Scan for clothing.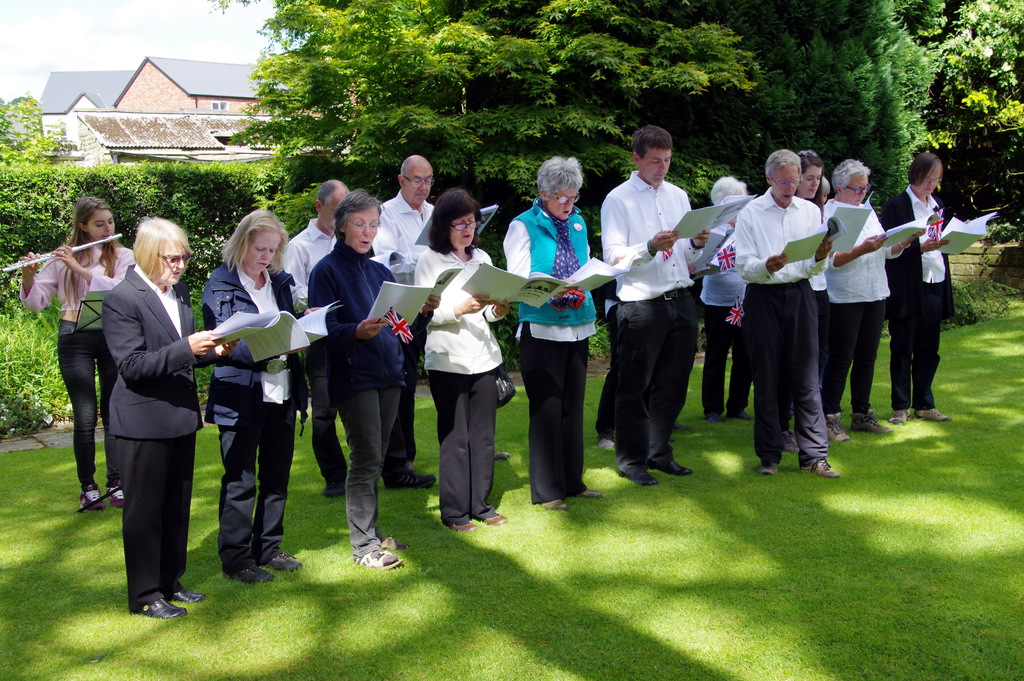
Scan result: 365, 191, 450, 491.
